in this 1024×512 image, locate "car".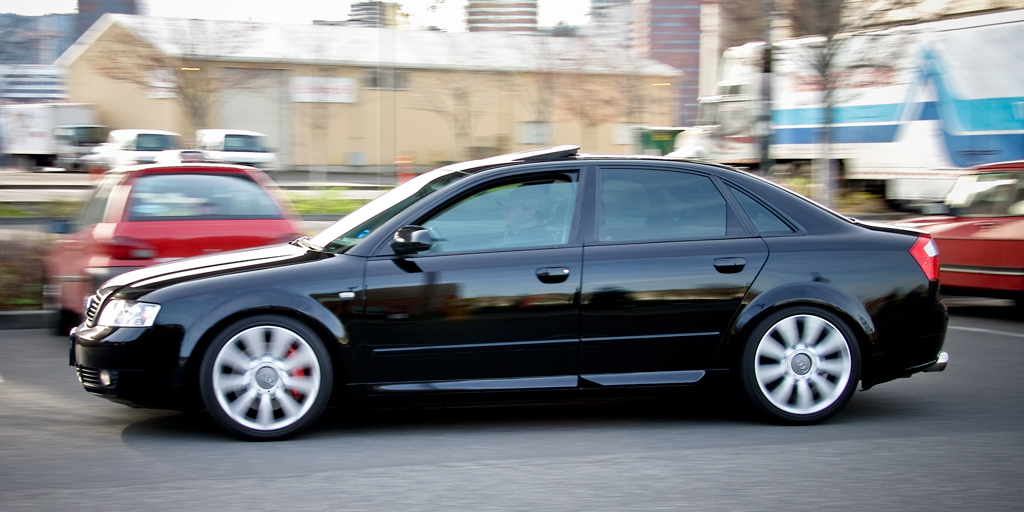
Bounding box: (149,130,285,167).
